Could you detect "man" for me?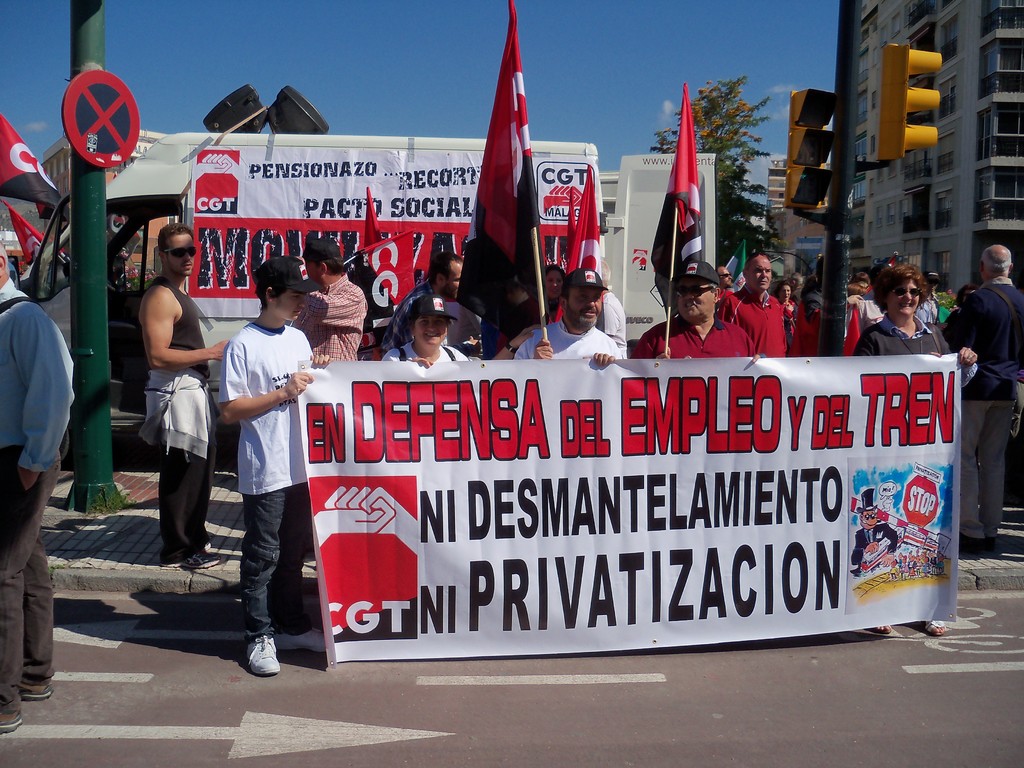
Detection result: {"x1": 308, "y1": 229, "x2": 370, "y2": 359}.
